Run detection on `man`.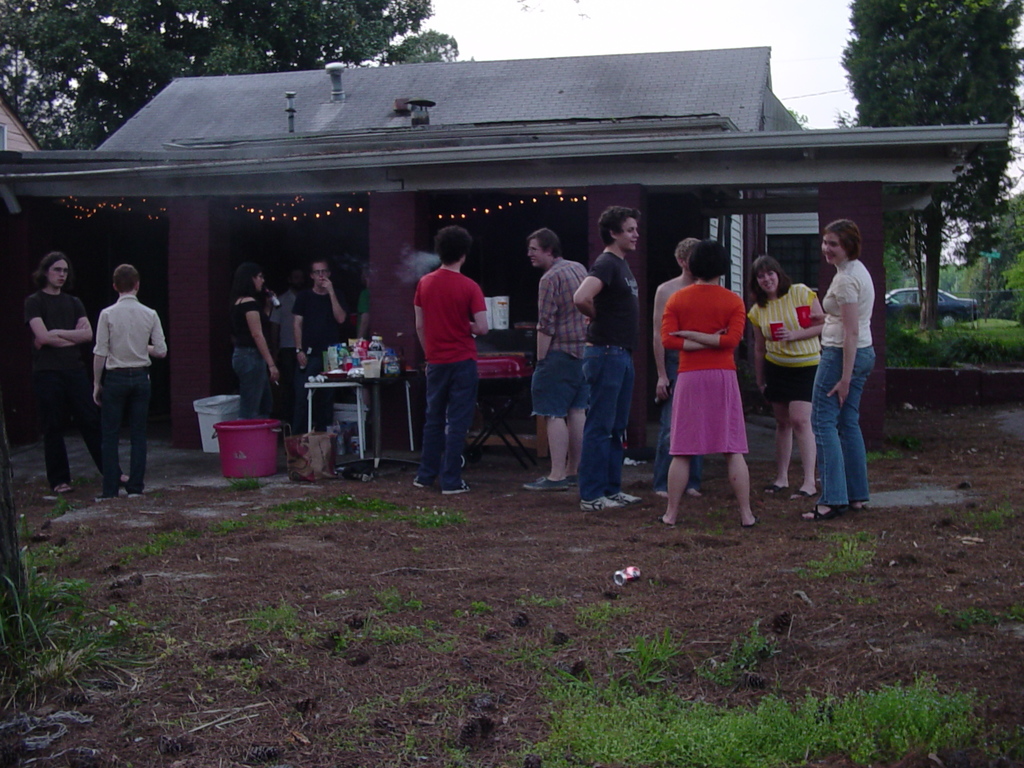
Result: region(527, 227, 596, 492).
